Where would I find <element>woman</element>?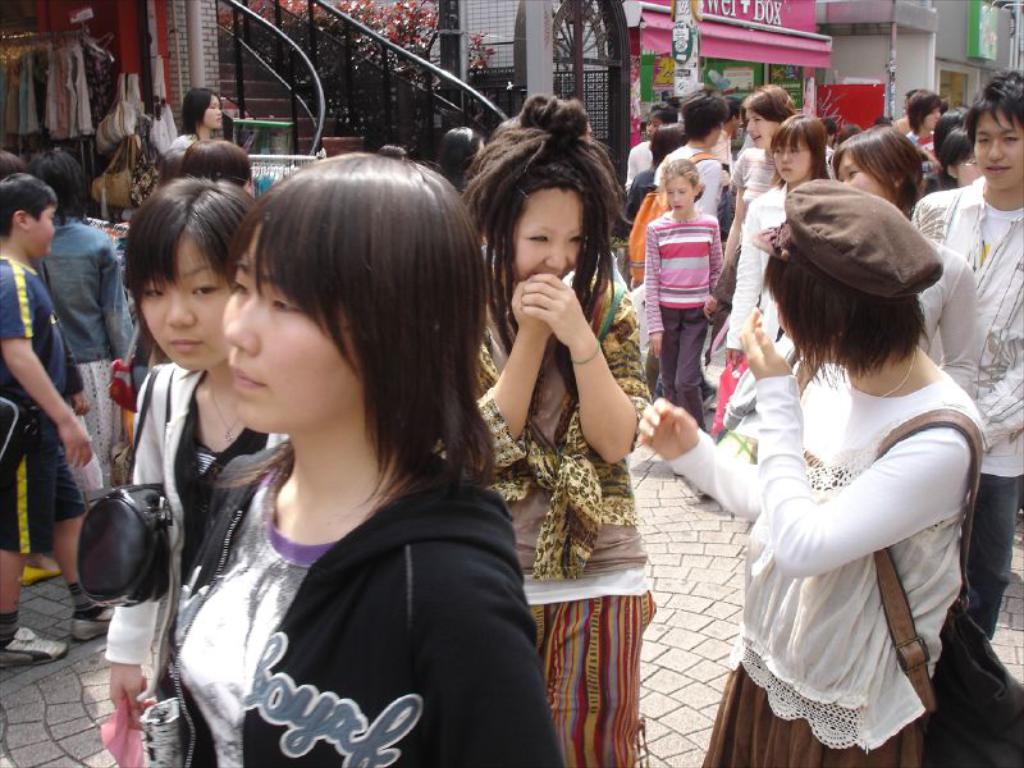
At (170,82,221,154).
